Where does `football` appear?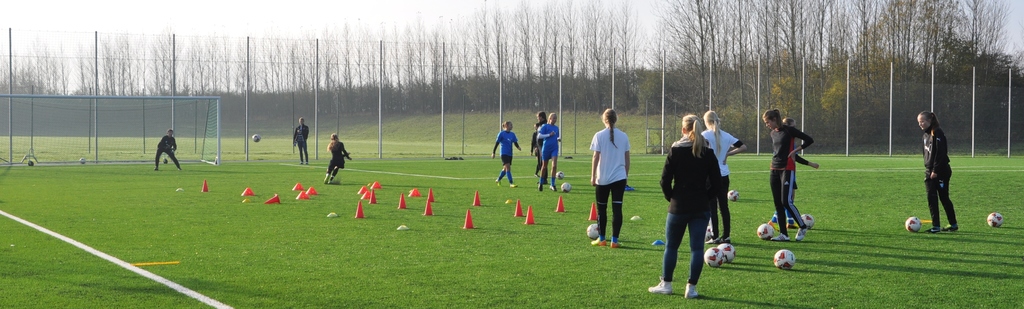
Appears at 905, 216, 925, 233.
